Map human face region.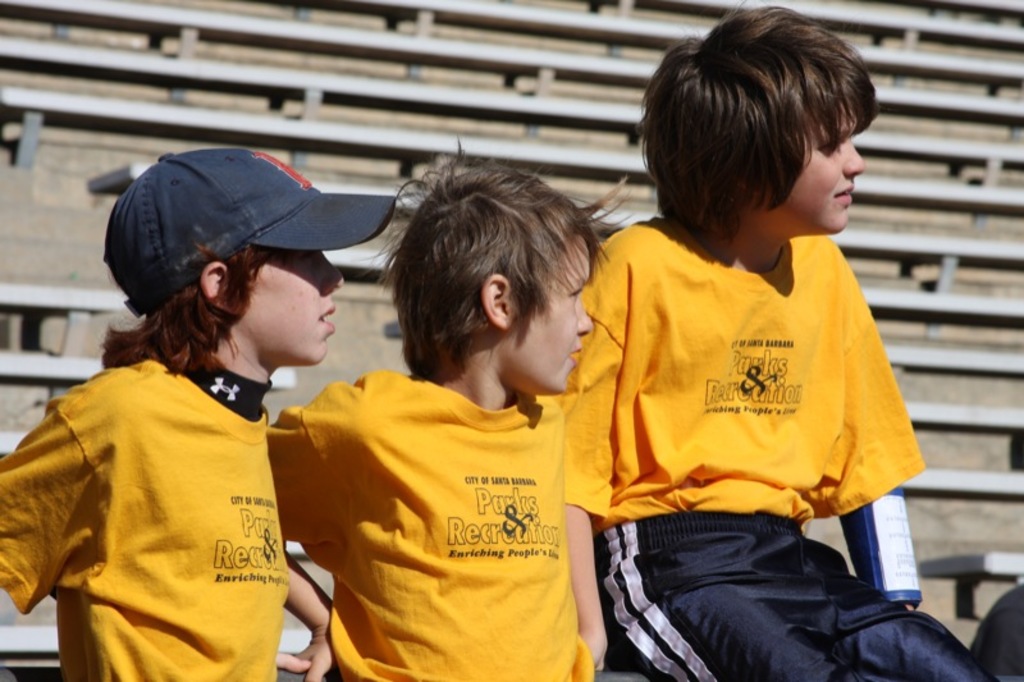
Mapped to l=507, t=246, r=589, b=392.
